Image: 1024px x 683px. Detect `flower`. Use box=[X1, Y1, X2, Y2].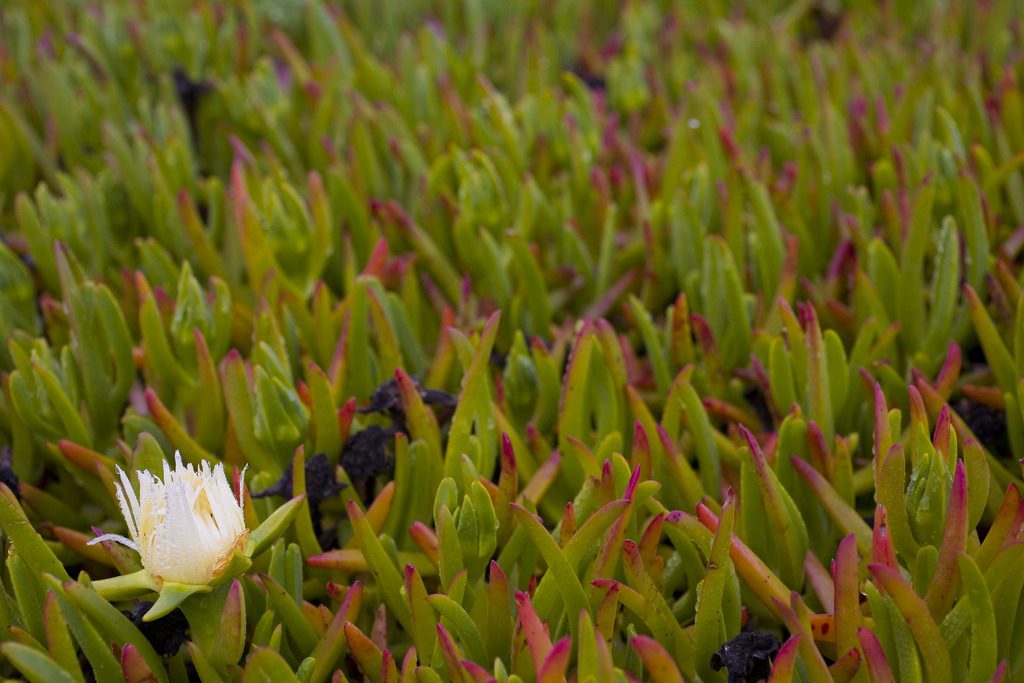
box=[100, 447, 253, 613].
